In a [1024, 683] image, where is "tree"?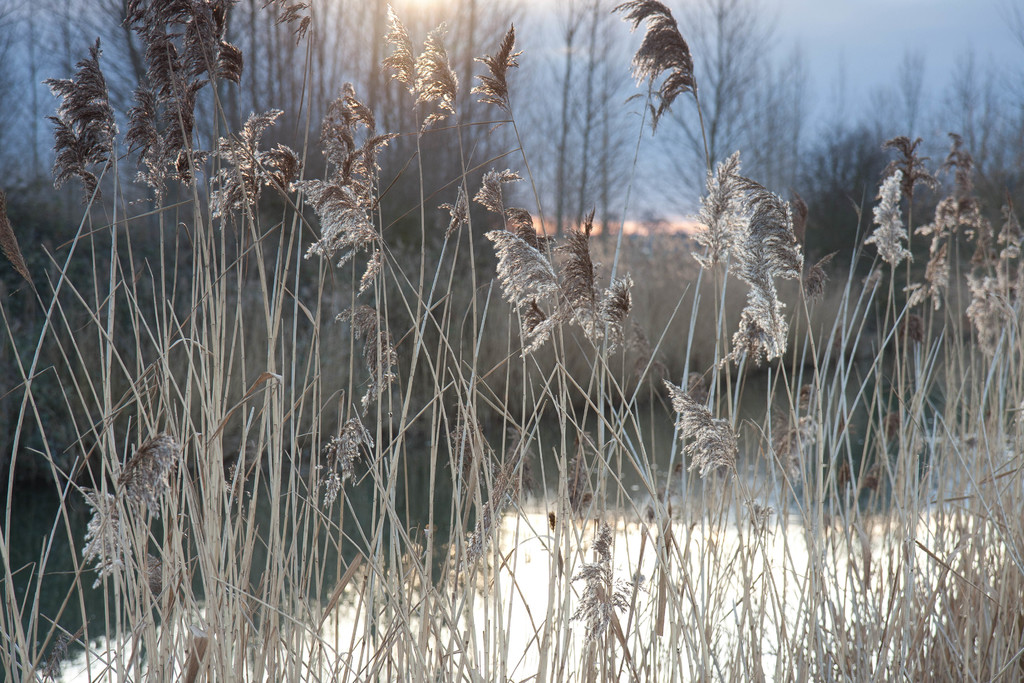
676, 108, 834, 423.
